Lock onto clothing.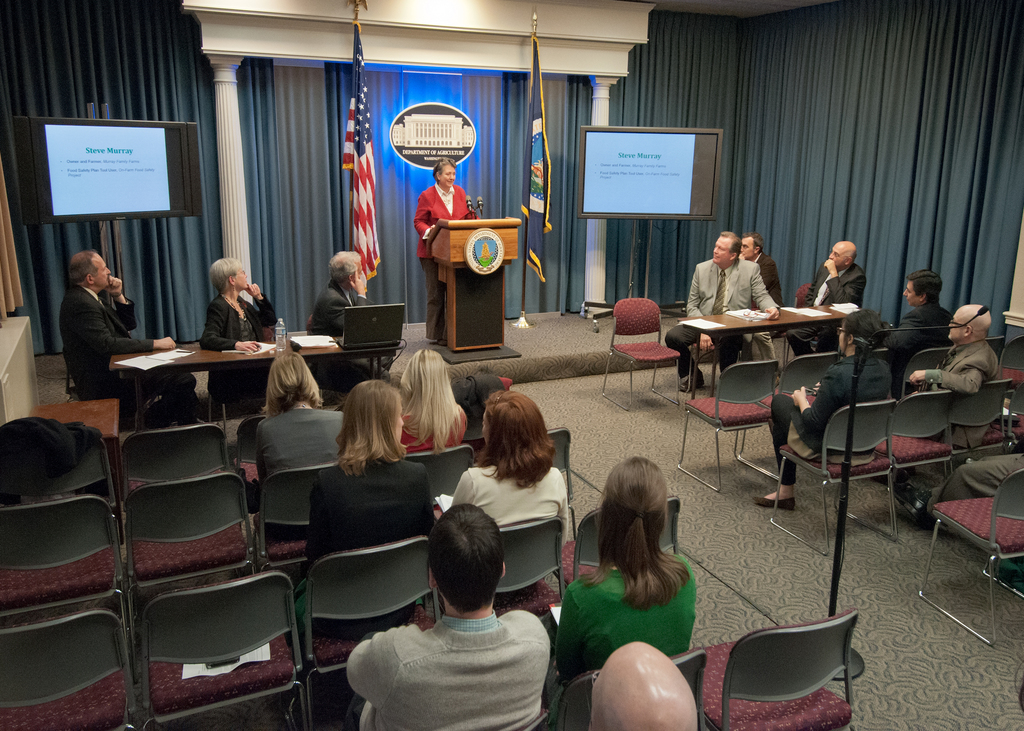
Locked: region(931, 447, 1023, 517).
